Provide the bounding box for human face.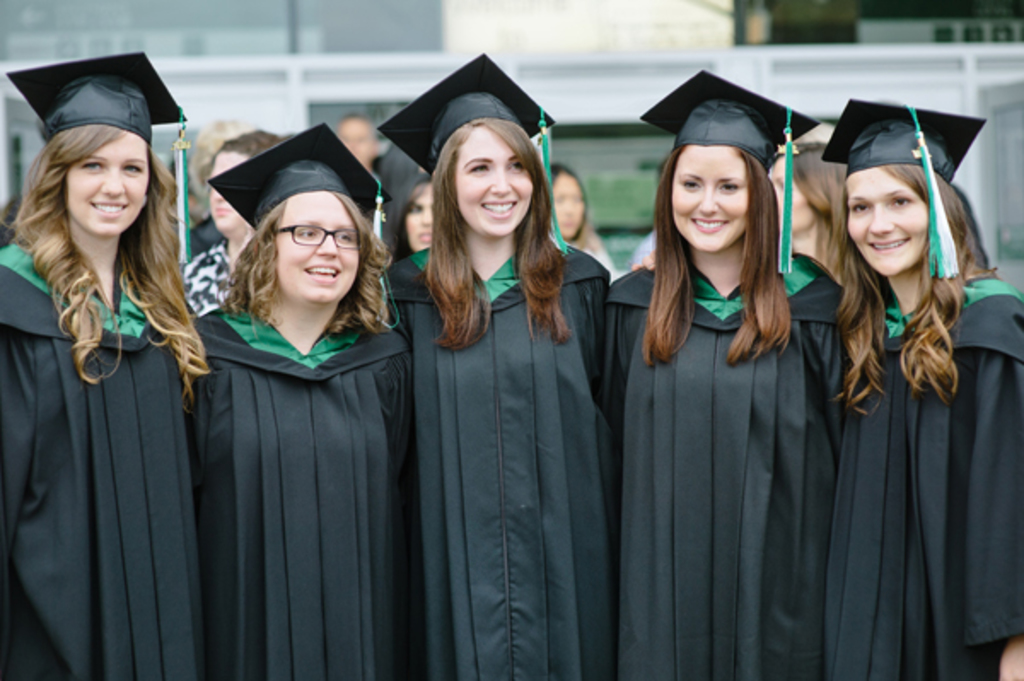
[669,138,754,254].
